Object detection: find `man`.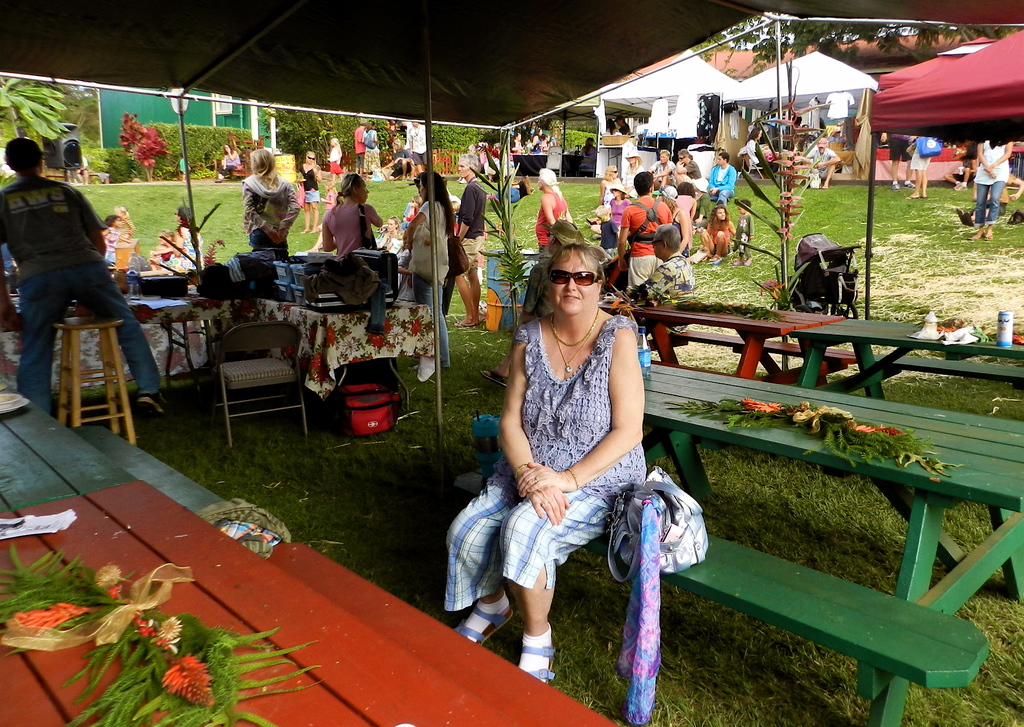
bbox=(636, 224, 701, 335).
